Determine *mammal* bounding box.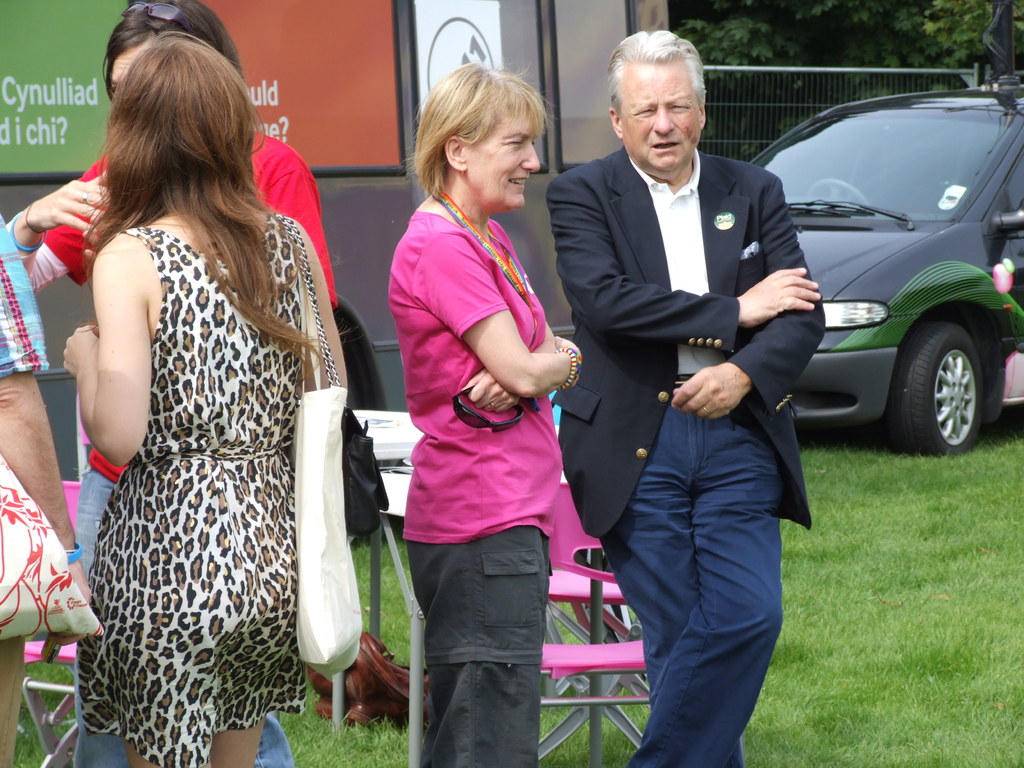
Determined: bbox=[546, 26, 810, 767].
